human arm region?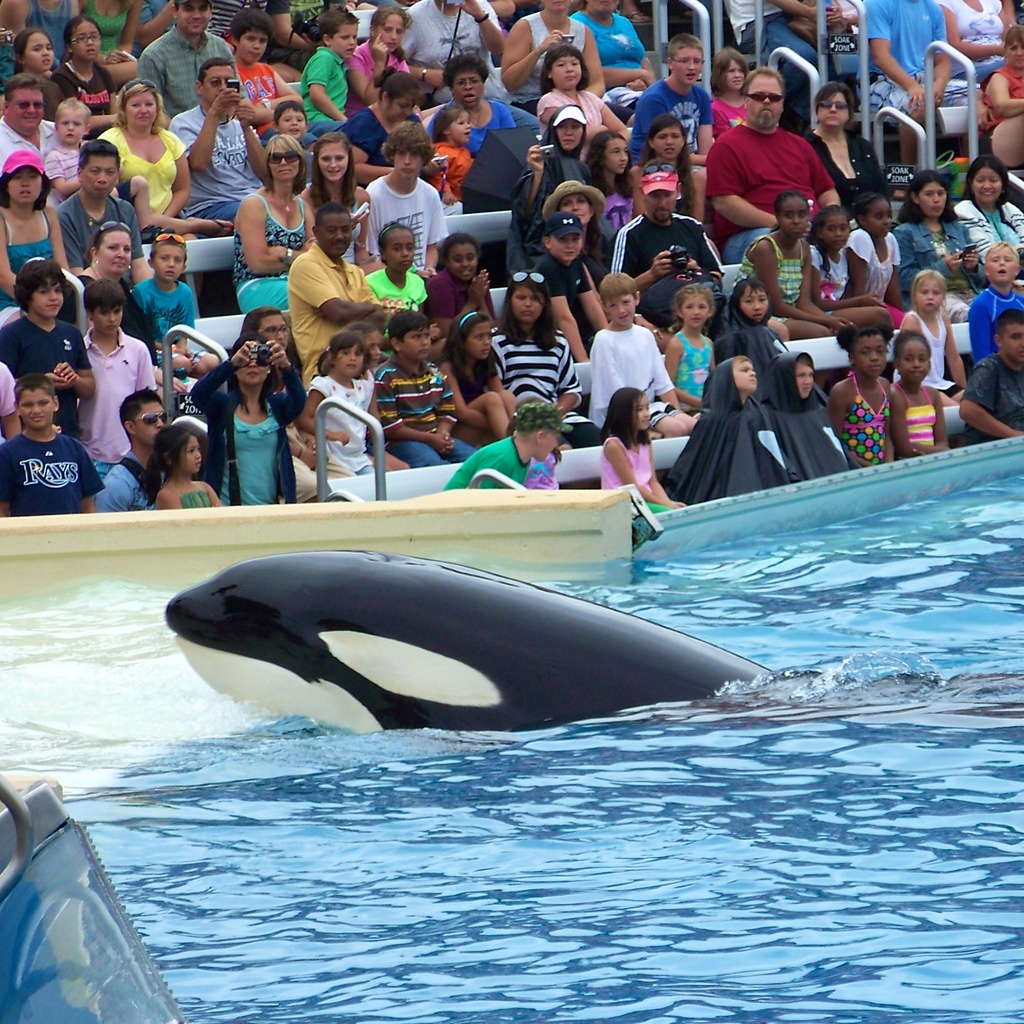
box(436, 355, 491, 433)
